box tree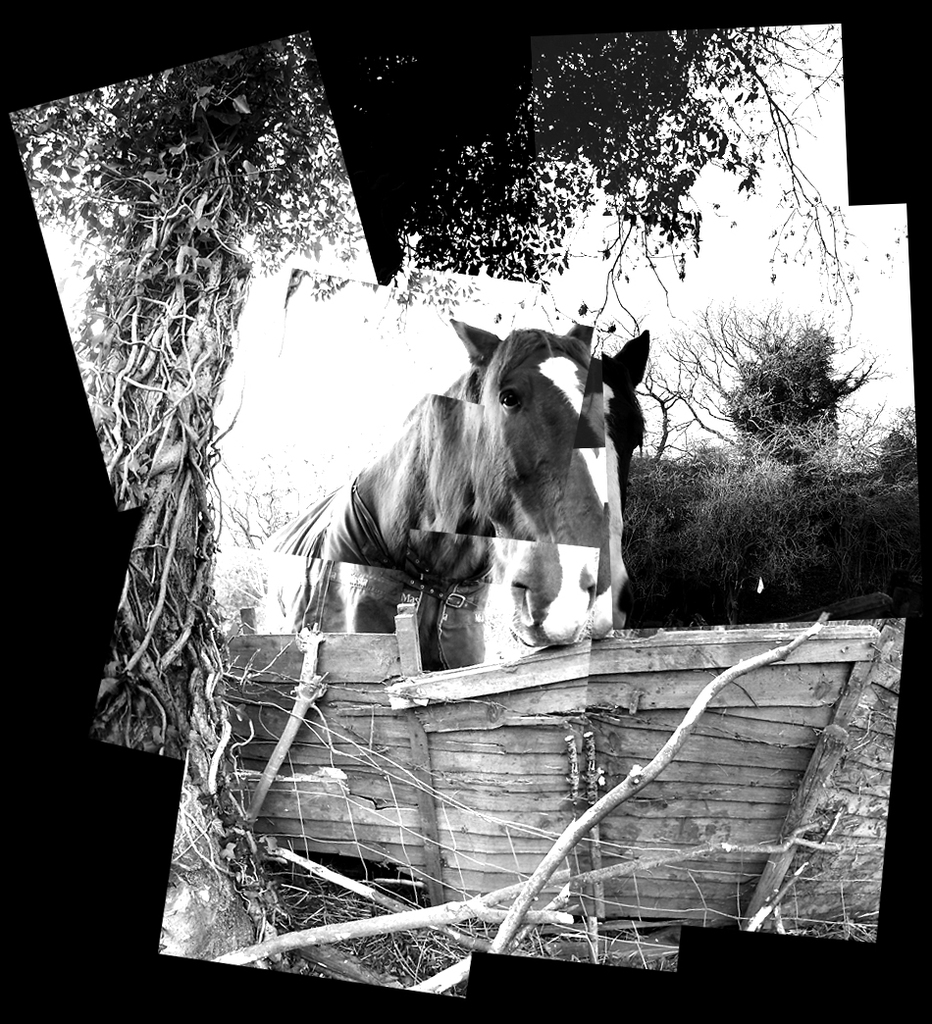
[left=657, top=297, right=897, bottom=466]
